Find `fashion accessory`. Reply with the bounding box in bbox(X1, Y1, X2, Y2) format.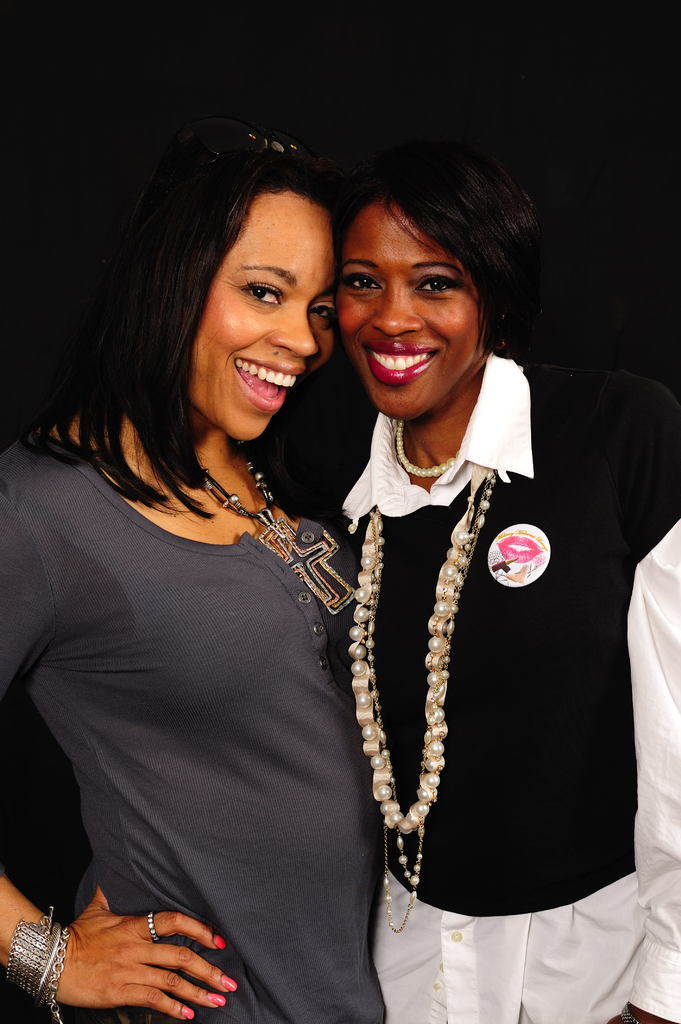
bbox(8, 899, 68, 1018).
